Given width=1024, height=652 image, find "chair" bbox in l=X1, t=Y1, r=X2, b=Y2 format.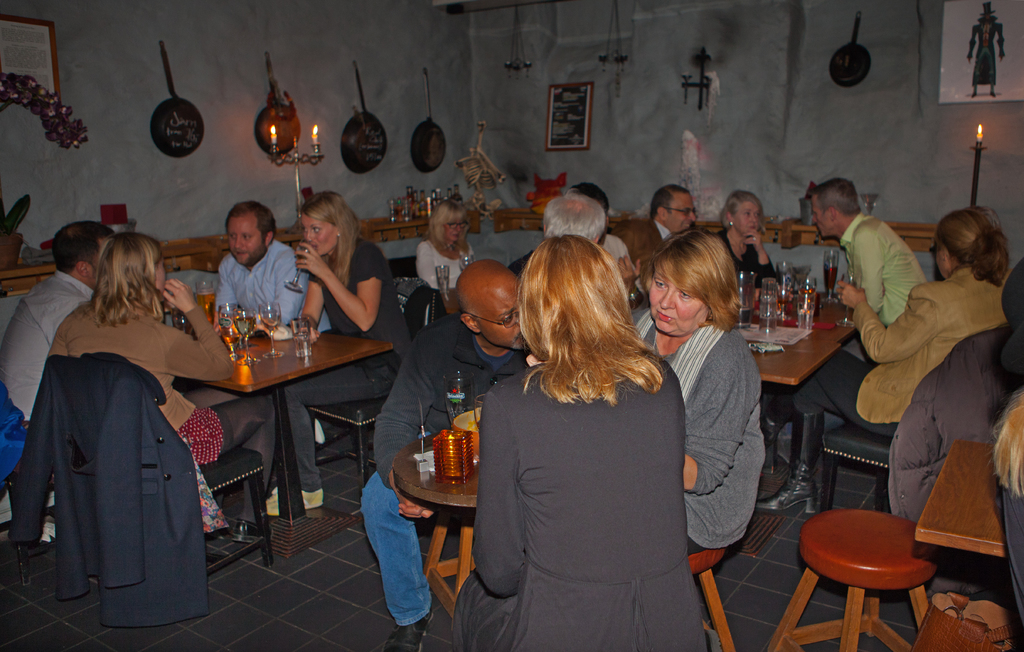
l=308, t=278, r=438, b=515.
